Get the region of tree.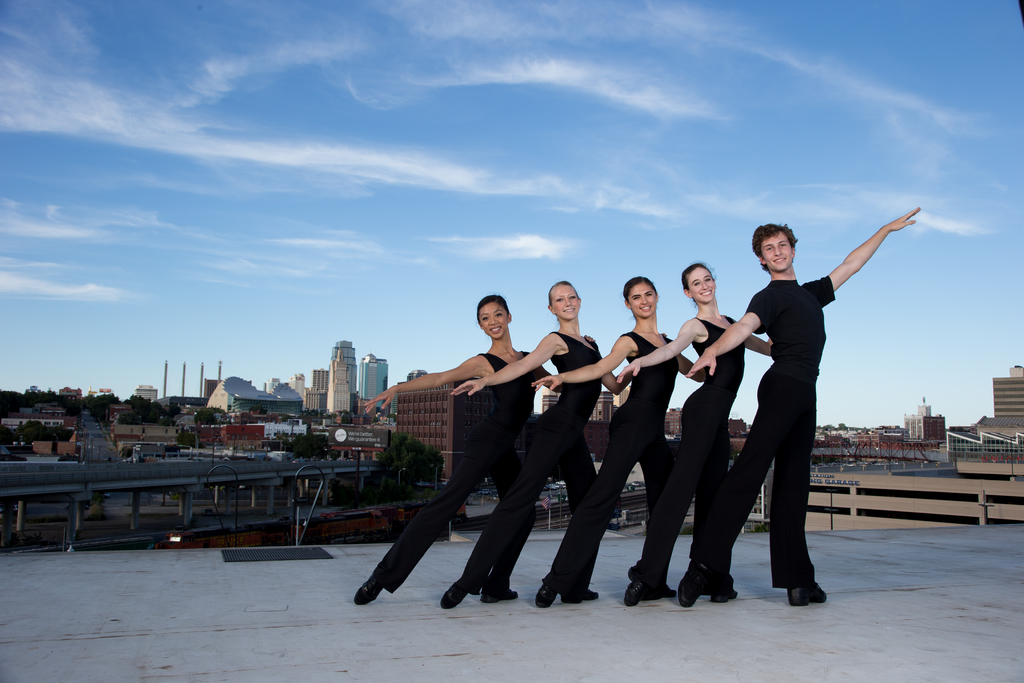
115 411 140 426.
